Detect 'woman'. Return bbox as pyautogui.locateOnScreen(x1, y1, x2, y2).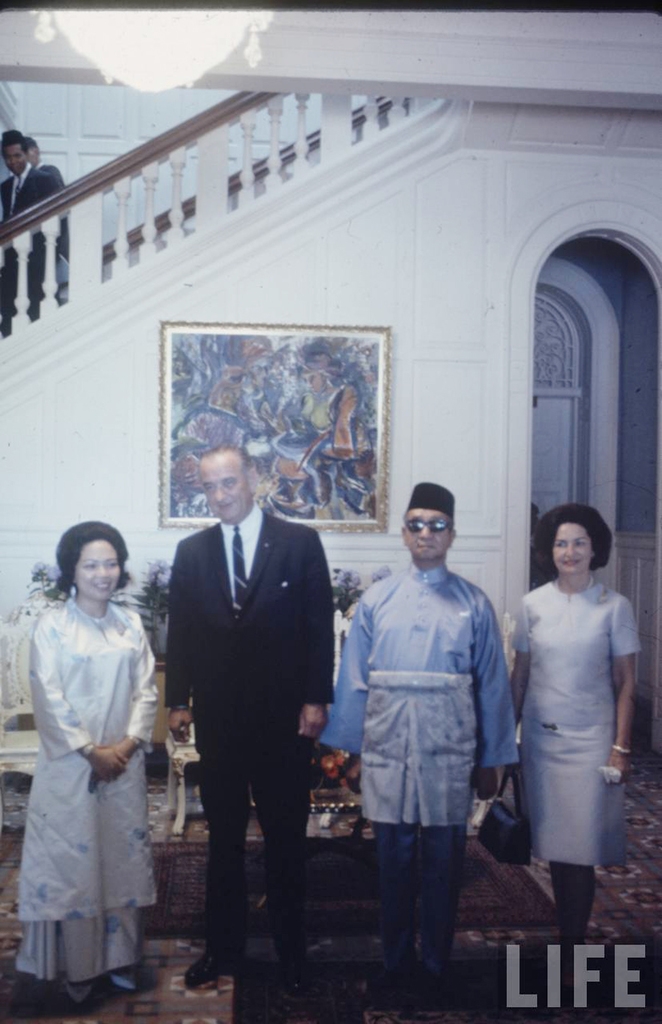
pyautogui.locateOnScreen(18, 519, 159, 1003).
